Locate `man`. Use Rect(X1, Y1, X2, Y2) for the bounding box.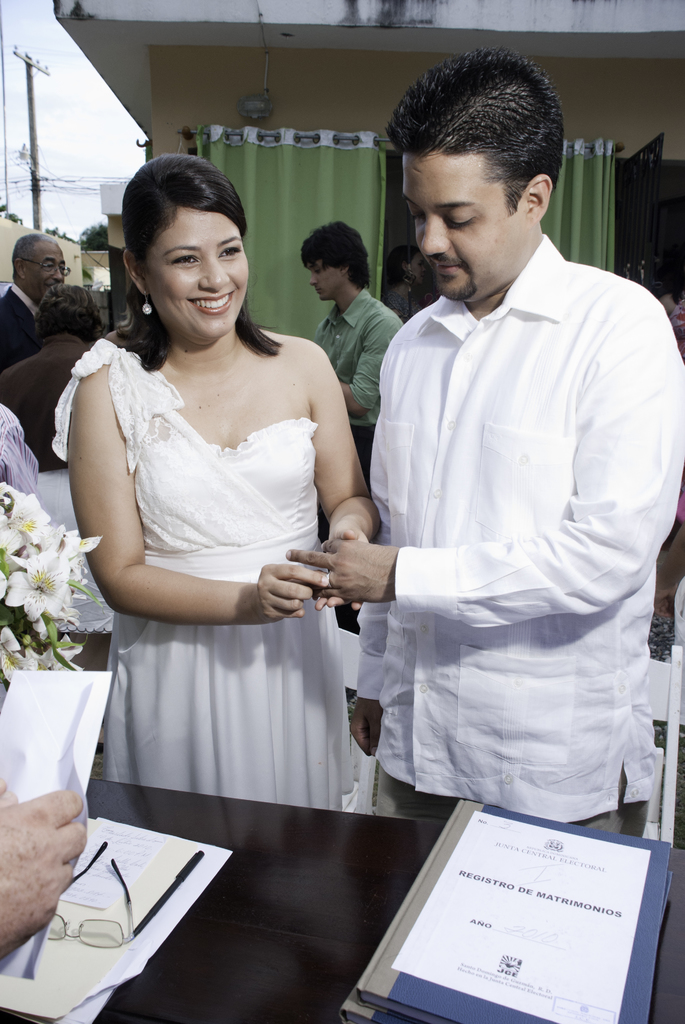
Rect(296, 225, 405, 450).
